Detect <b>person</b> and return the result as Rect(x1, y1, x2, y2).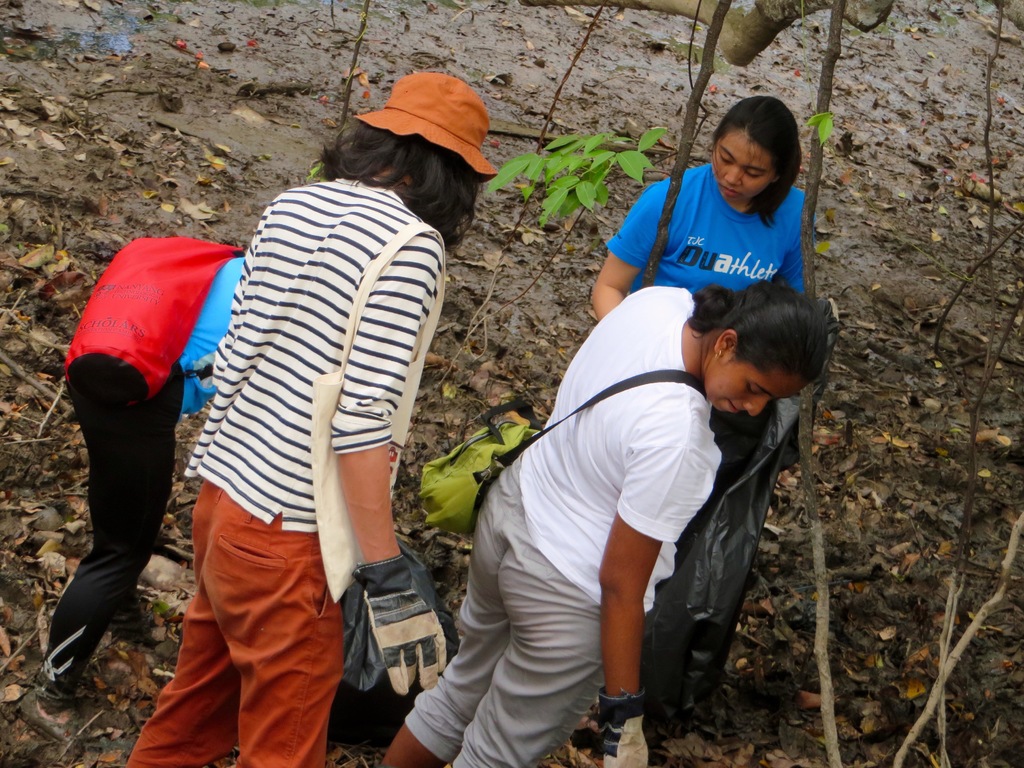
Rect(33, 233, 244, 717).
